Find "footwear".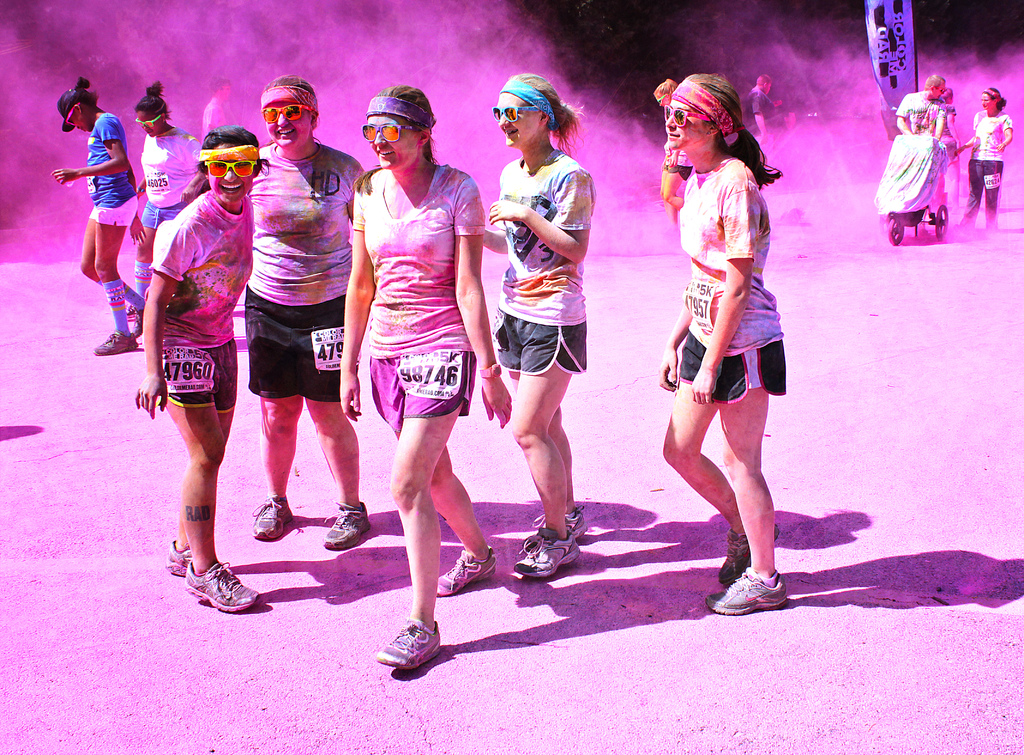
[123, 302, 140, 318].
